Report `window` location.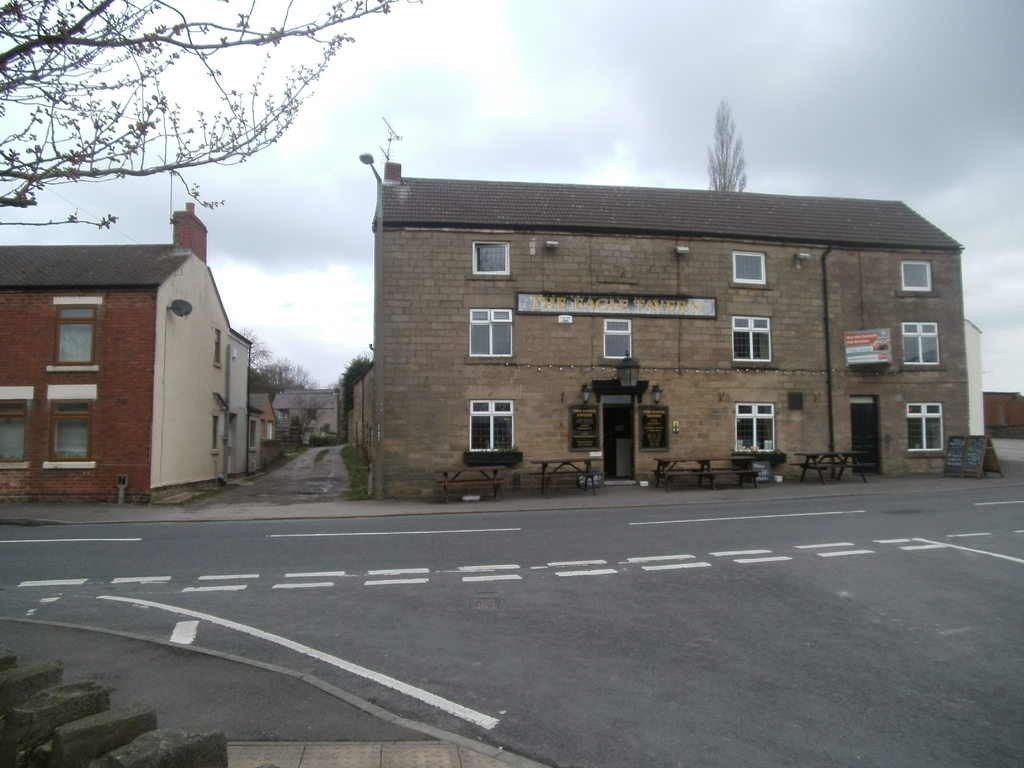
Report: (213, 414, 222, 454).
